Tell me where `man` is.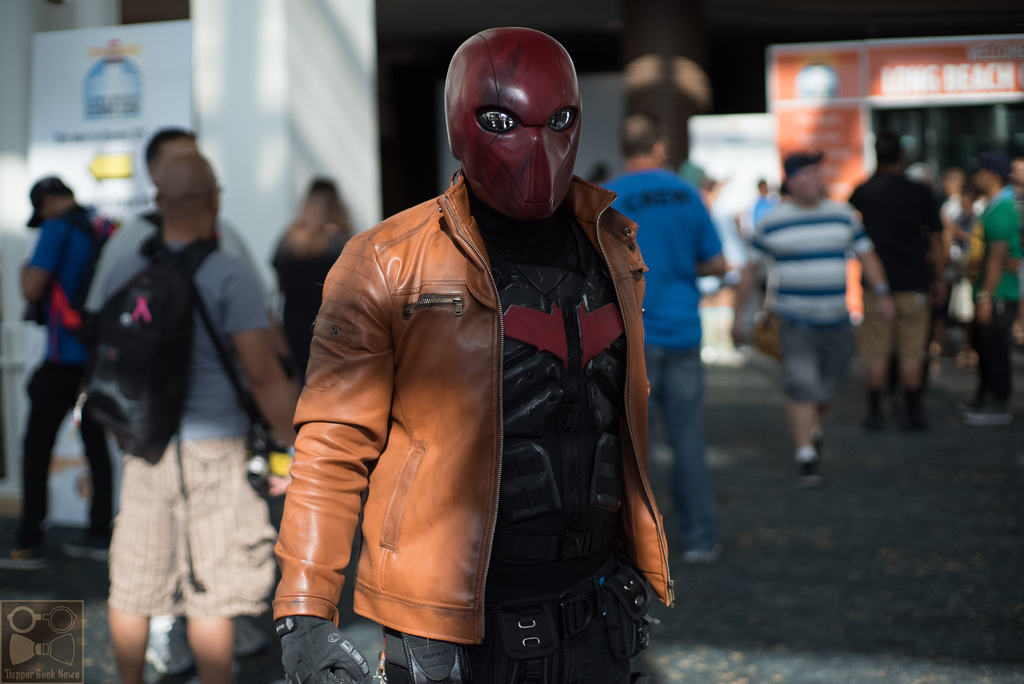
`man` is at [745,147,893,487].
